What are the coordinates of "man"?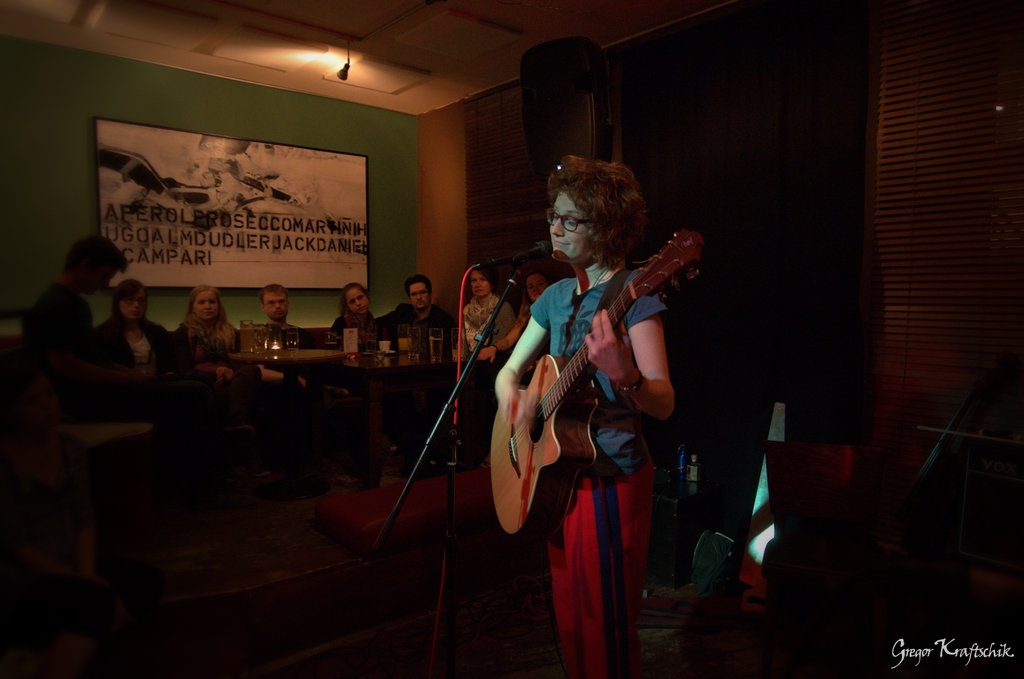
x1=371 y1=273 x2=463 y2=350.
